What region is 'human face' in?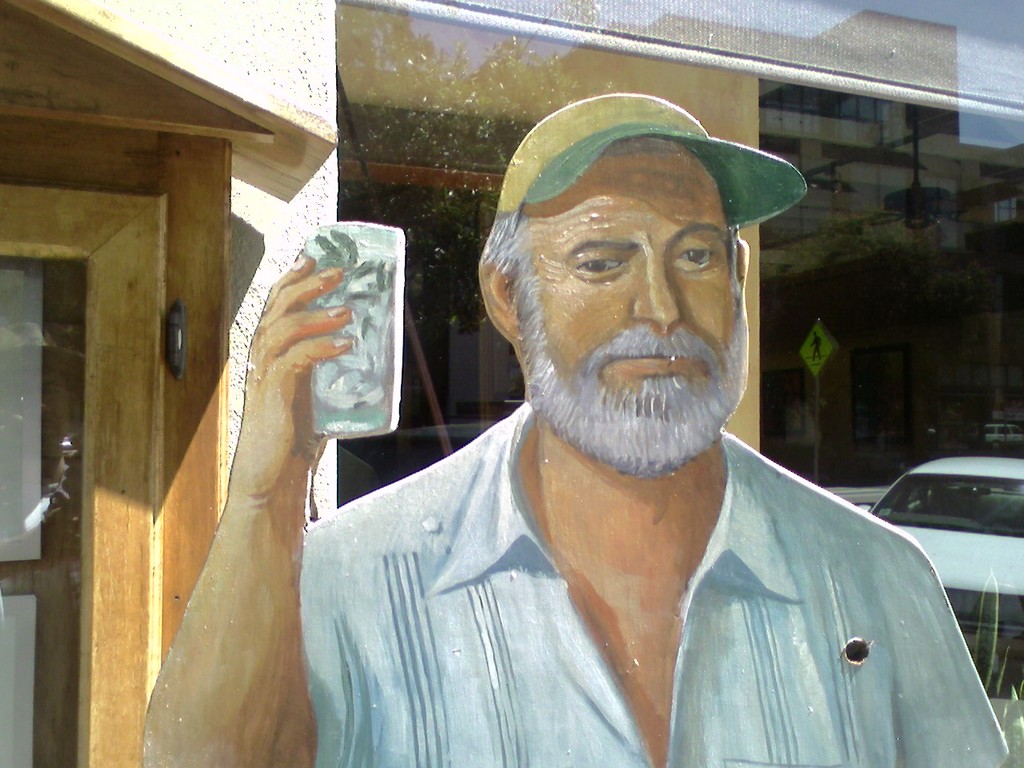
region(526, 138, 736, 450).
